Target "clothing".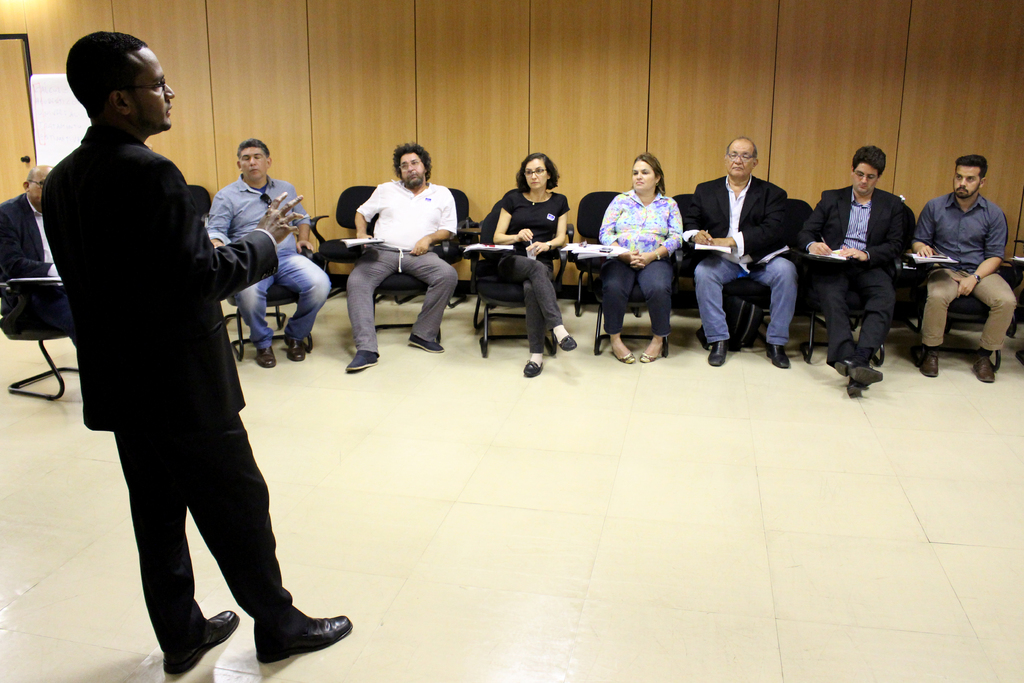
Target region: x1=351 y1=180 x2=461 y2=352.
